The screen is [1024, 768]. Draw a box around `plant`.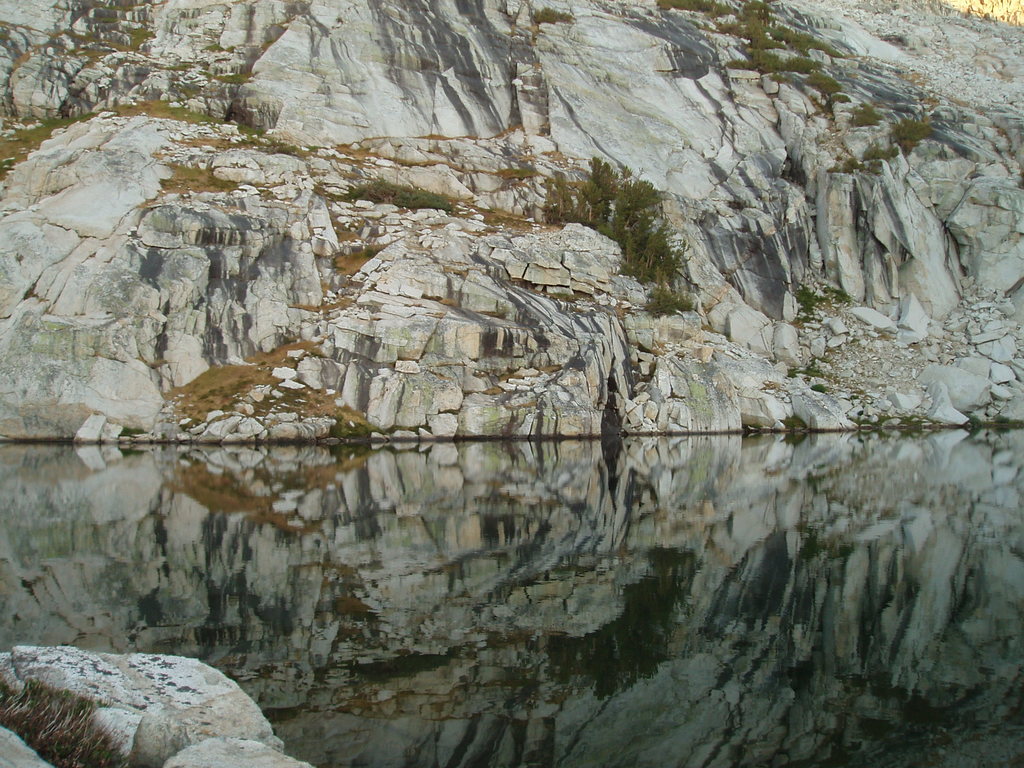
rect(895, 115, 933, 148).
